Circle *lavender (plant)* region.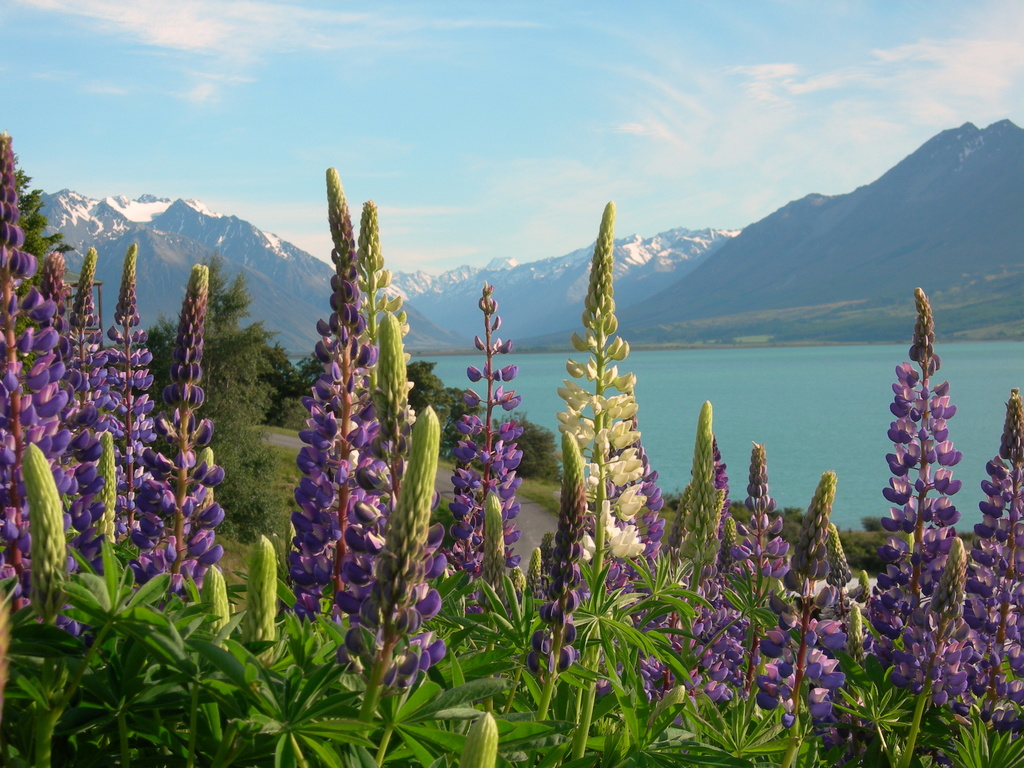
Region: 865,276,989,532.
